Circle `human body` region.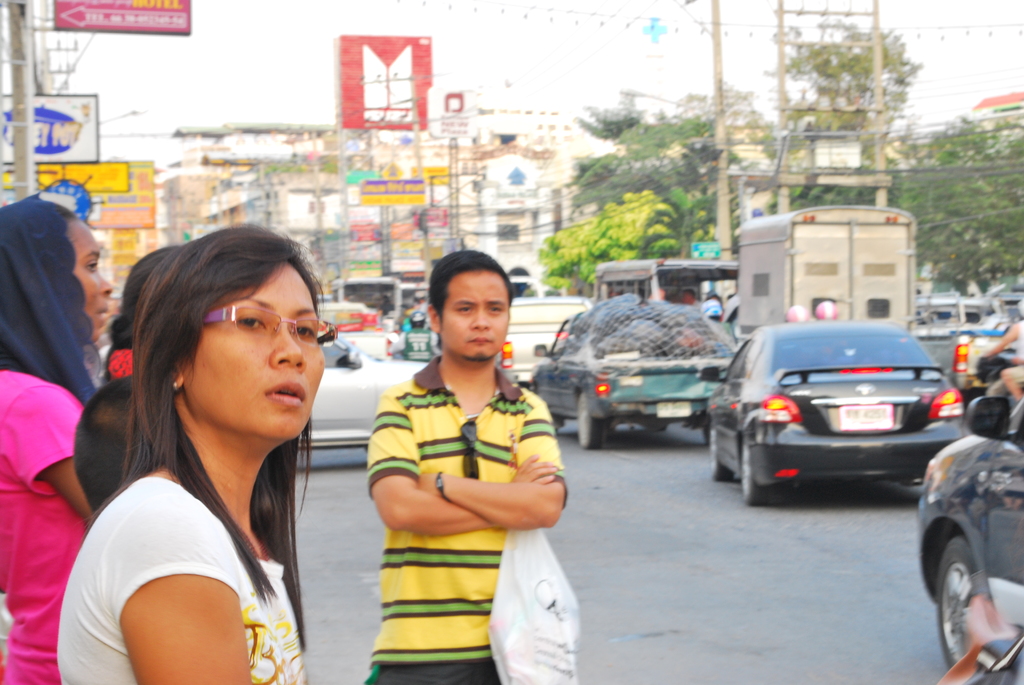
Region: (left=0, top=194, right=117, bottom=684).
